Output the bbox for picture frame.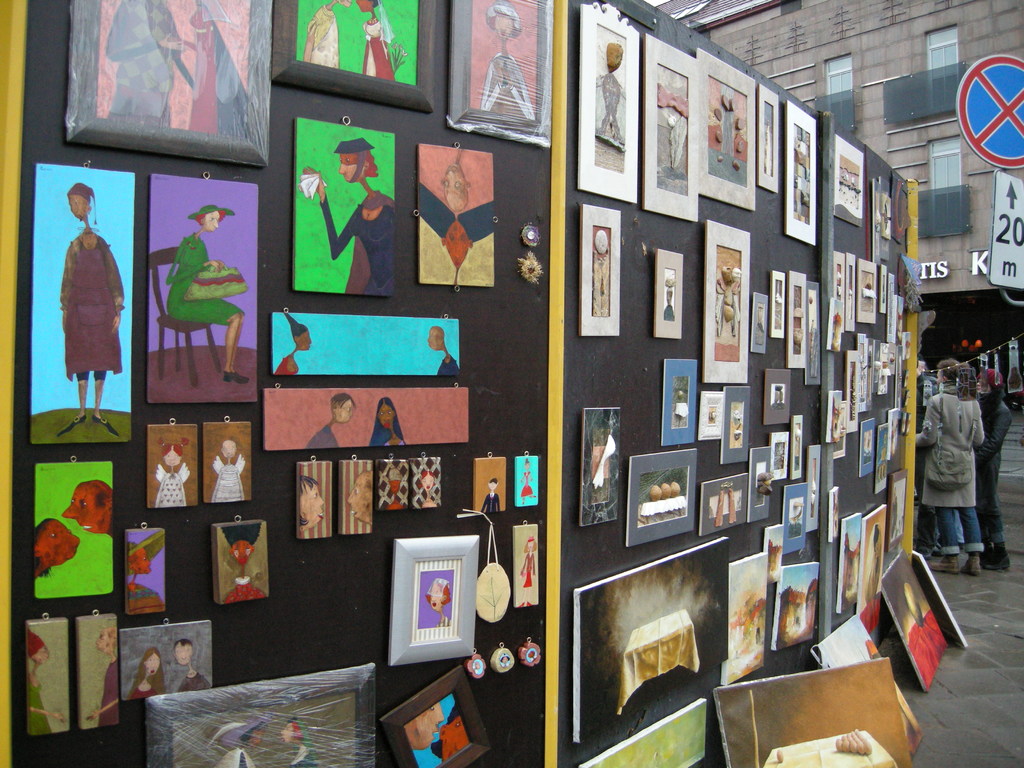
detection(859, 421, 876, 478).
